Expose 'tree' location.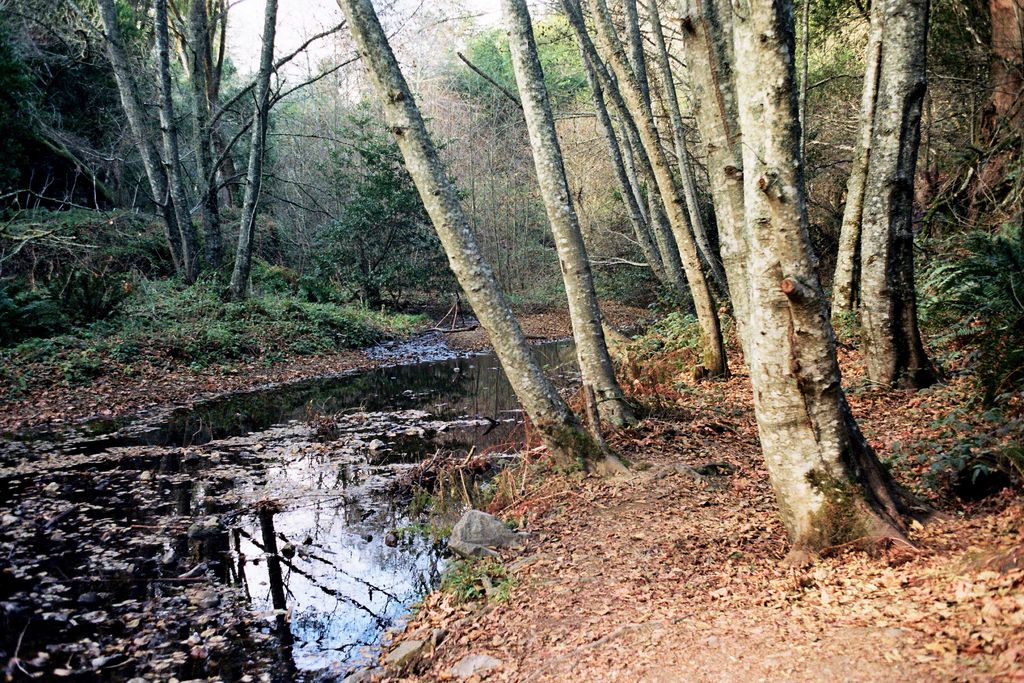
Exposed at bbox=[317, 0, 629, 481].
